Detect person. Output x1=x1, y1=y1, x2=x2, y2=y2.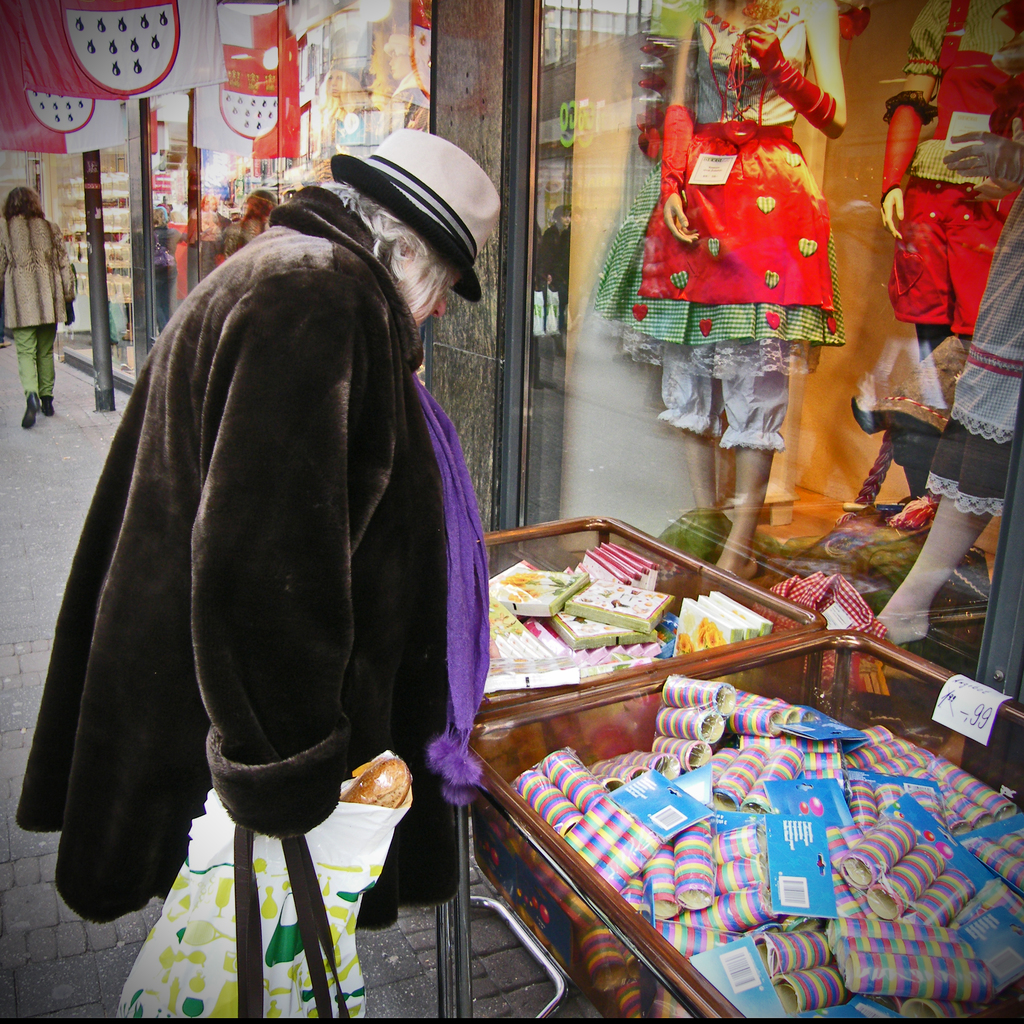
x1=589, y1=0, x2=856, y2=583.
